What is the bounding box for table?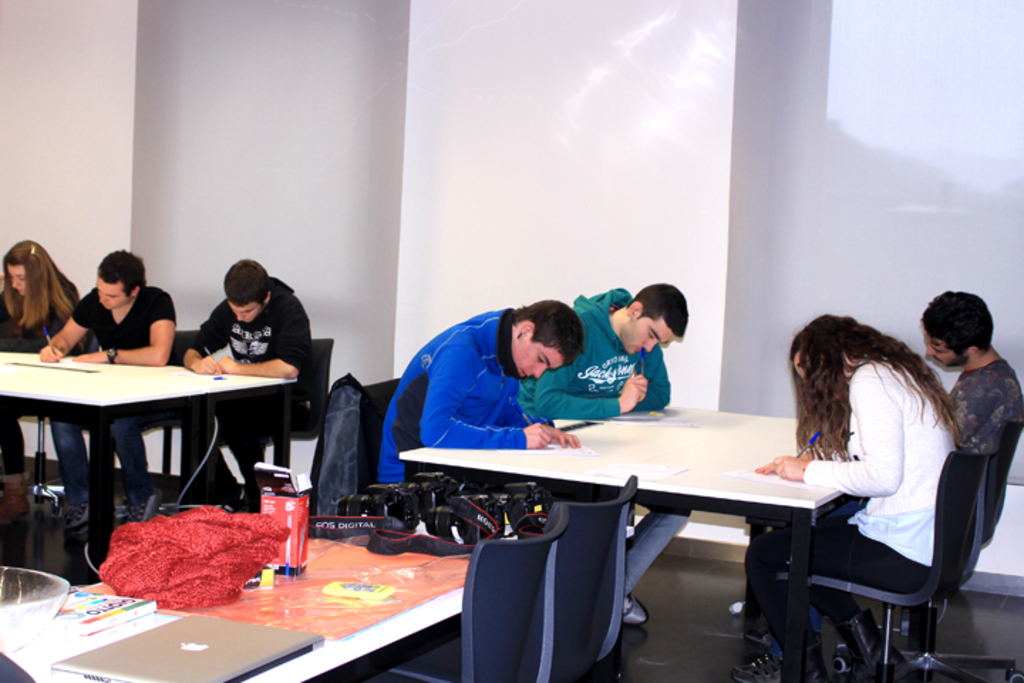
[0,356,300,581].
